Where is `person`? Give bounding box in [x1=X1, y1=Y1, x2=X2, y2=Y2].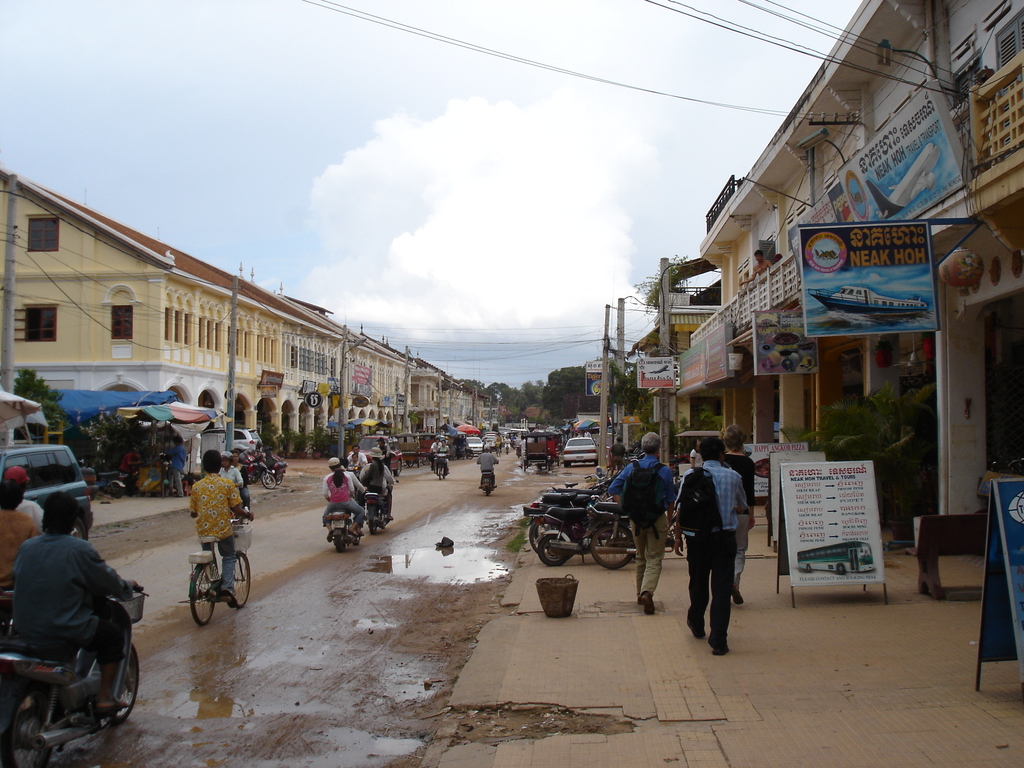
[x1=433, y1=440, x2=449, y2=466].
